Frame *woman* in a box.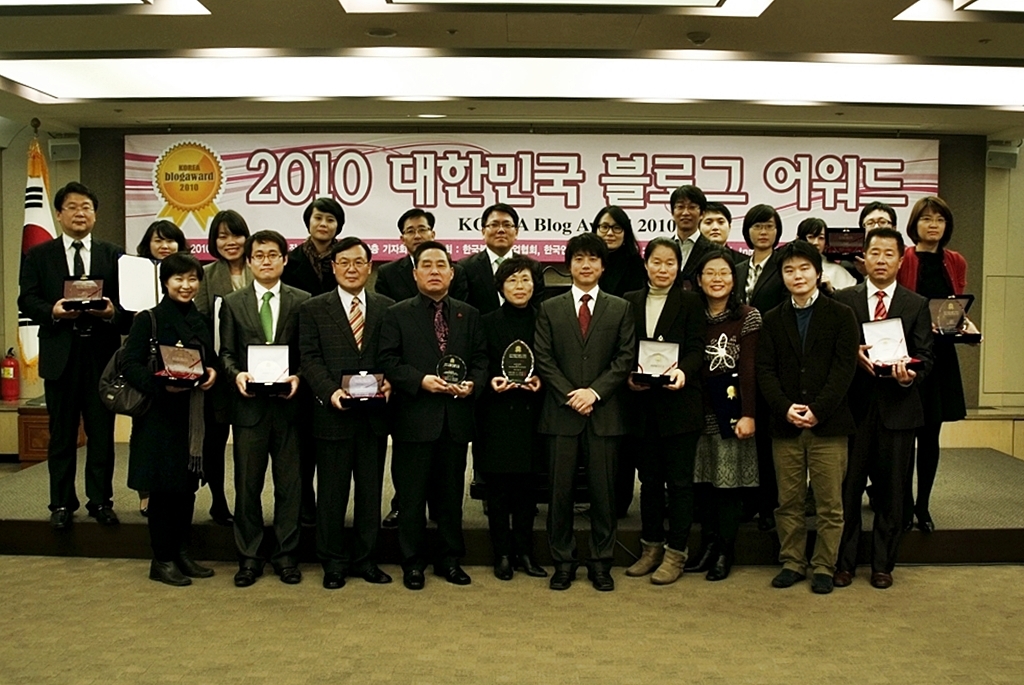
rect(463, 257, 543, 582).
